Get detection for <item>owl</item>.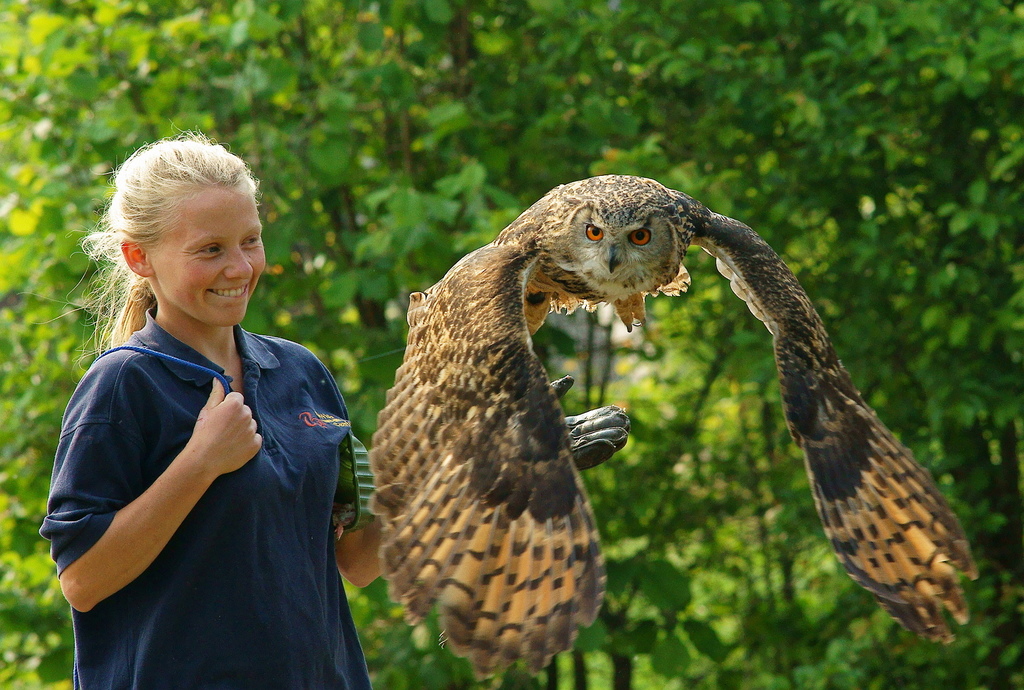
Detection: Rect(365, 175, 984, 686).
